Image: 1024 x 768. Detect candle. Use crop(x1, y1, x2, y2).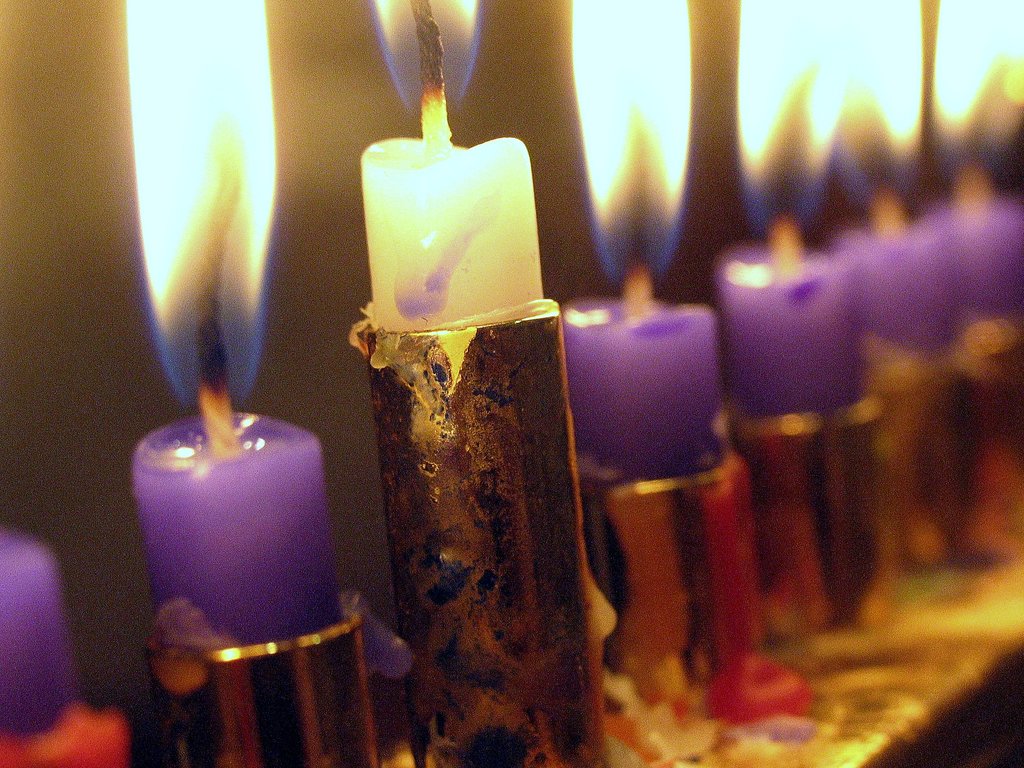
crop(829, 0, 946, 351).
